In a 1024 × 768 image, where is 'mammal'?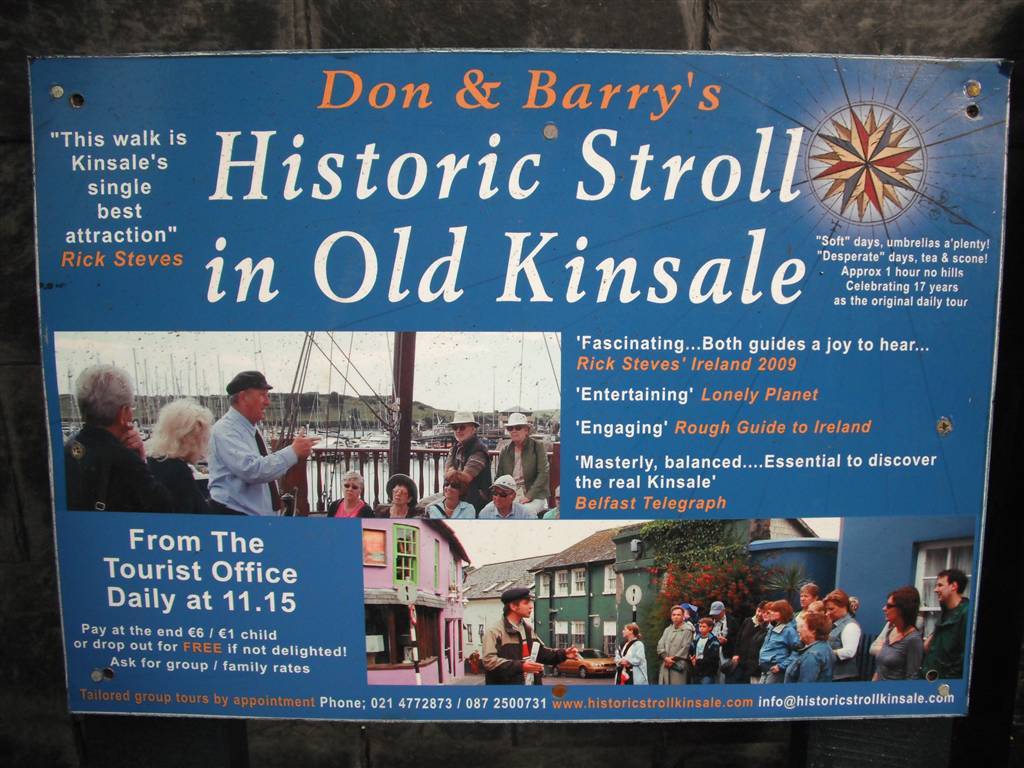
bbox=(443, 408, 494, 513).
